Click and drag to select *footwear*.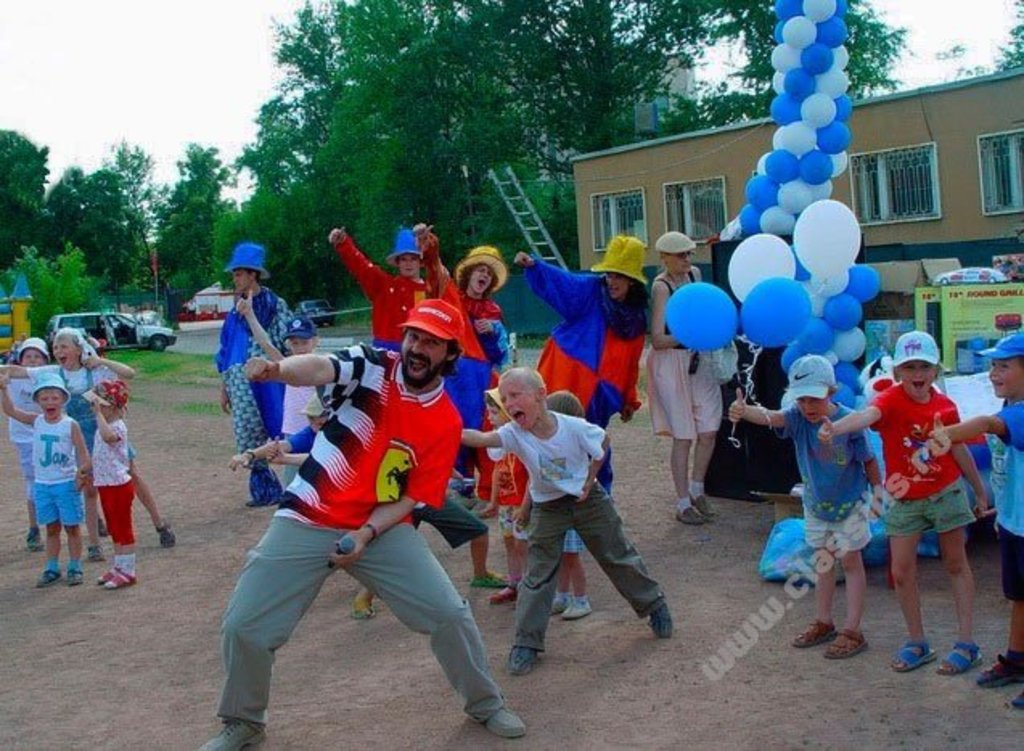
Selection: region(198, 717, 267, 749).
